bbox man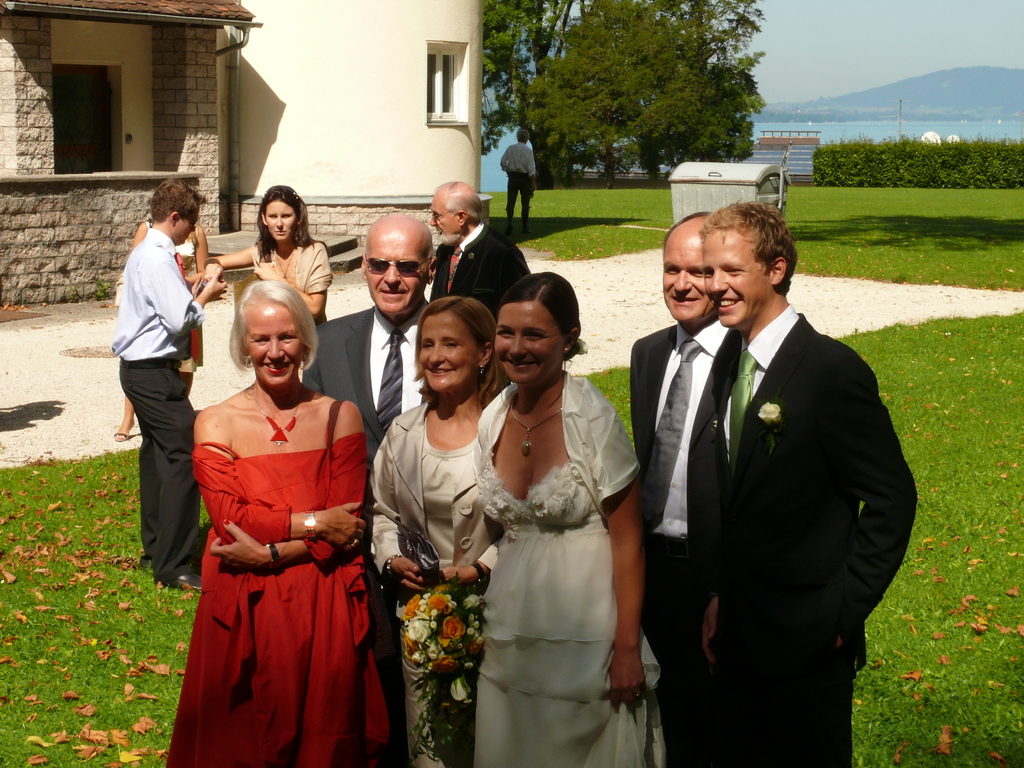
box=[496, 129, 536, 233]
